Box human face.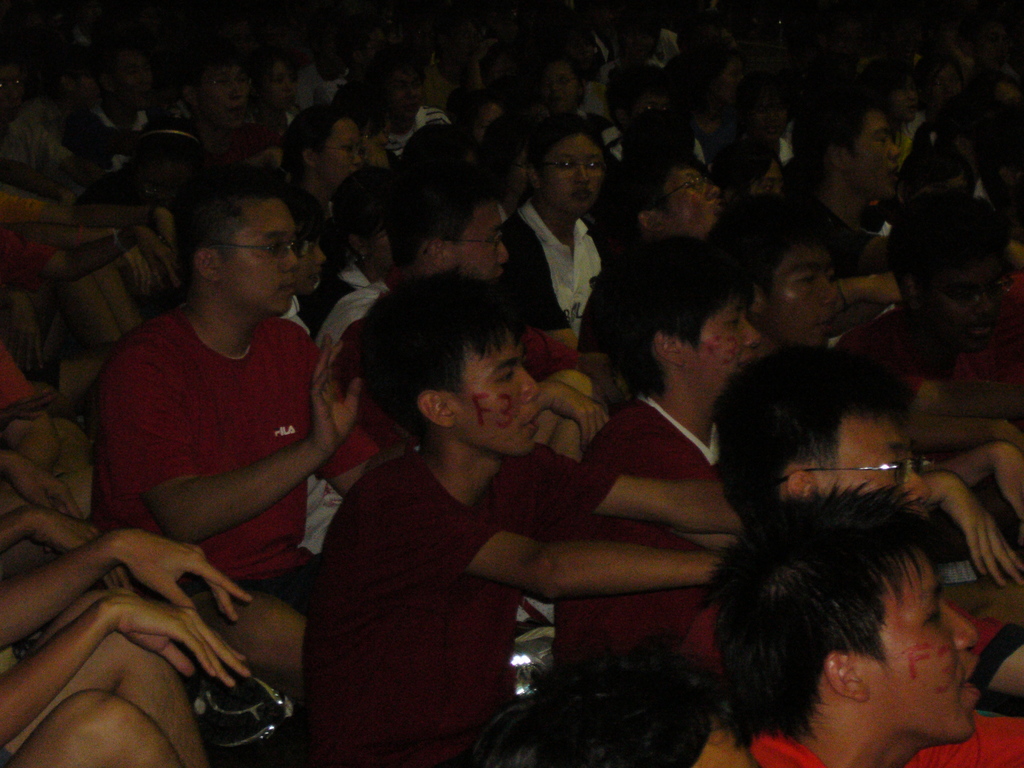
(764,252,845,351).
